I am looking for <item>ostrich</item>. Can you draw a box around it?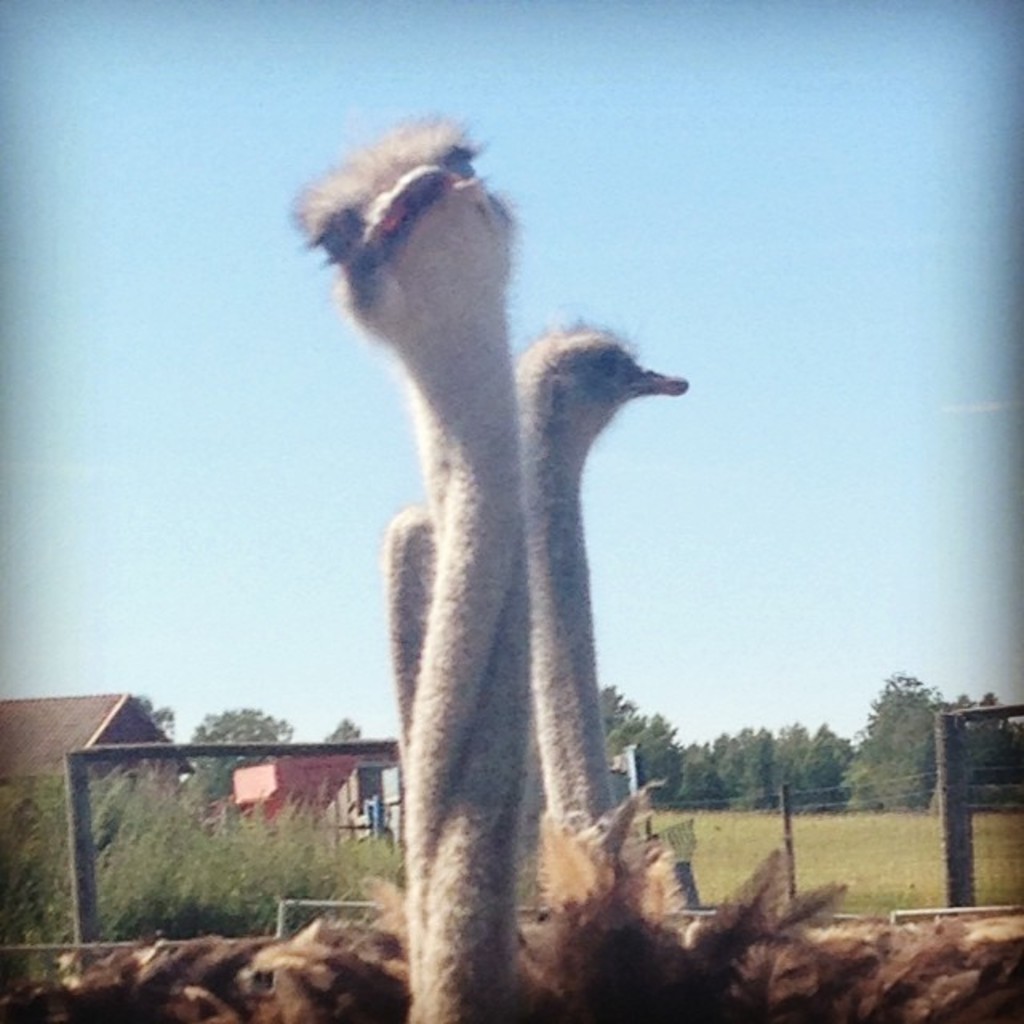
Sure, the bounding box is (x1=291, y1=117, x2=1022, y2=1022).
